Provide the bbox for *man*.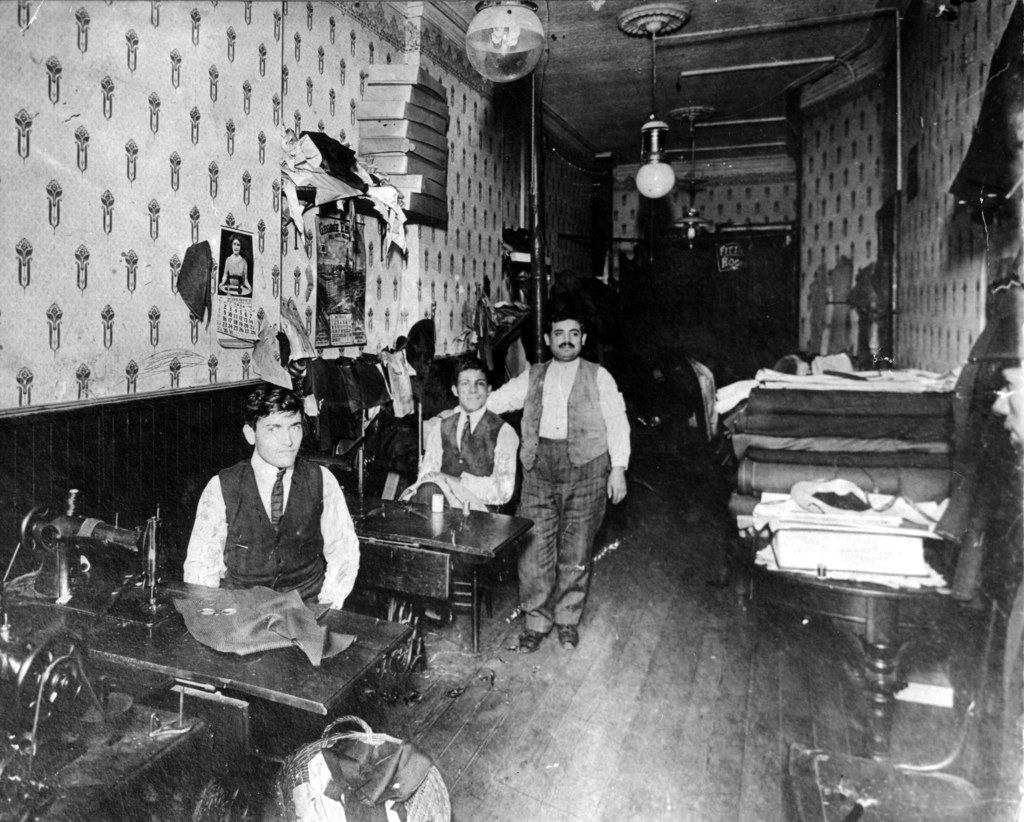
bbox=(491, 301, 624, 658).
